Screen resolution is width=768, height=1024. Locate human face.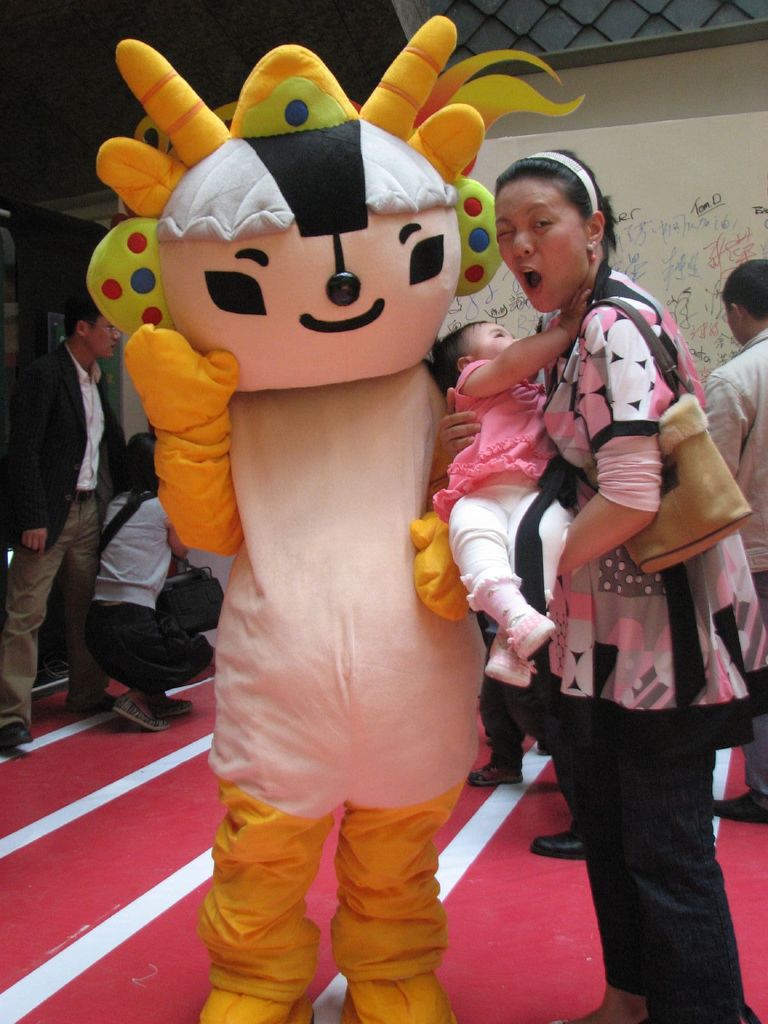
{"left": 86, "top": 314, "right": 122, "bottom": 357}.
